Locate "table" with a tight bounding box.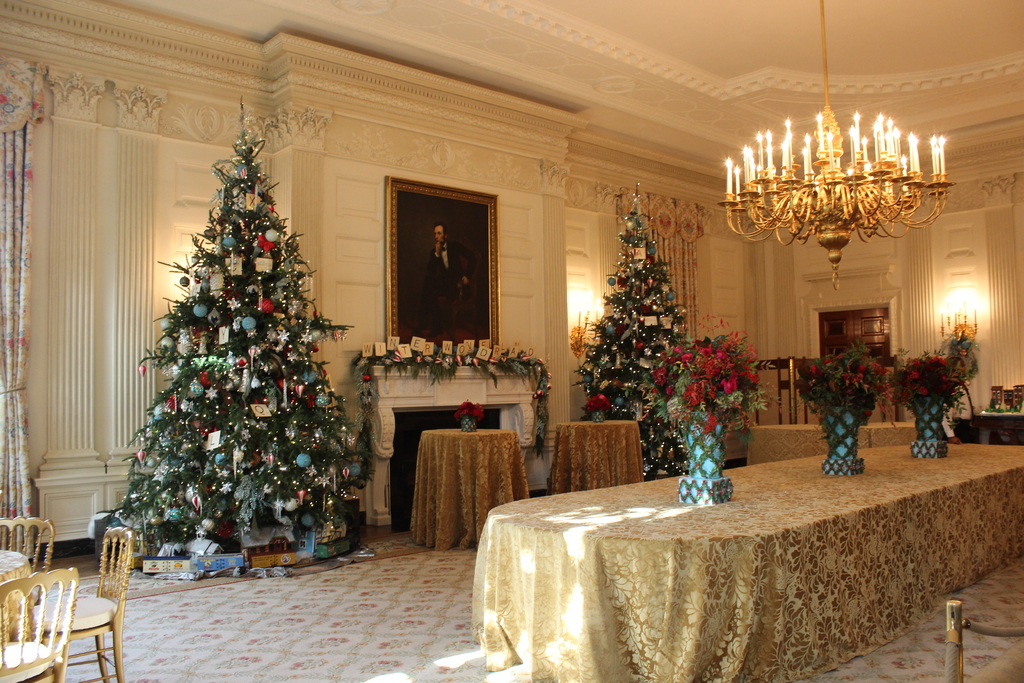
crop(445, 443, 991, 677).
